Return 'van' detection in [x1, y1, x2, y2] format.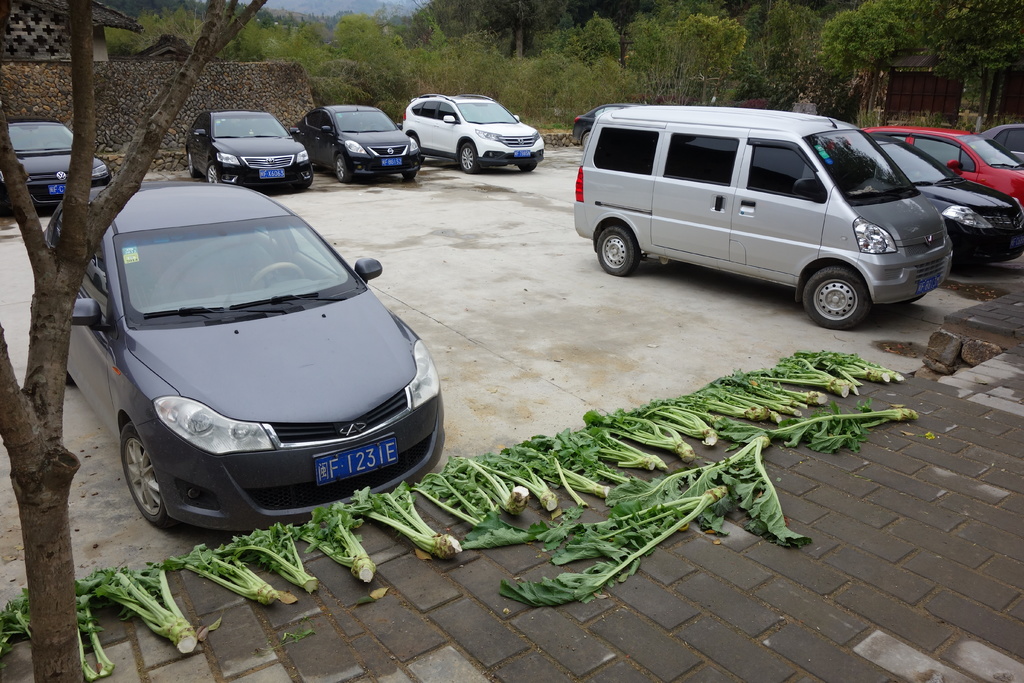
[570, 104, 958, 333].
